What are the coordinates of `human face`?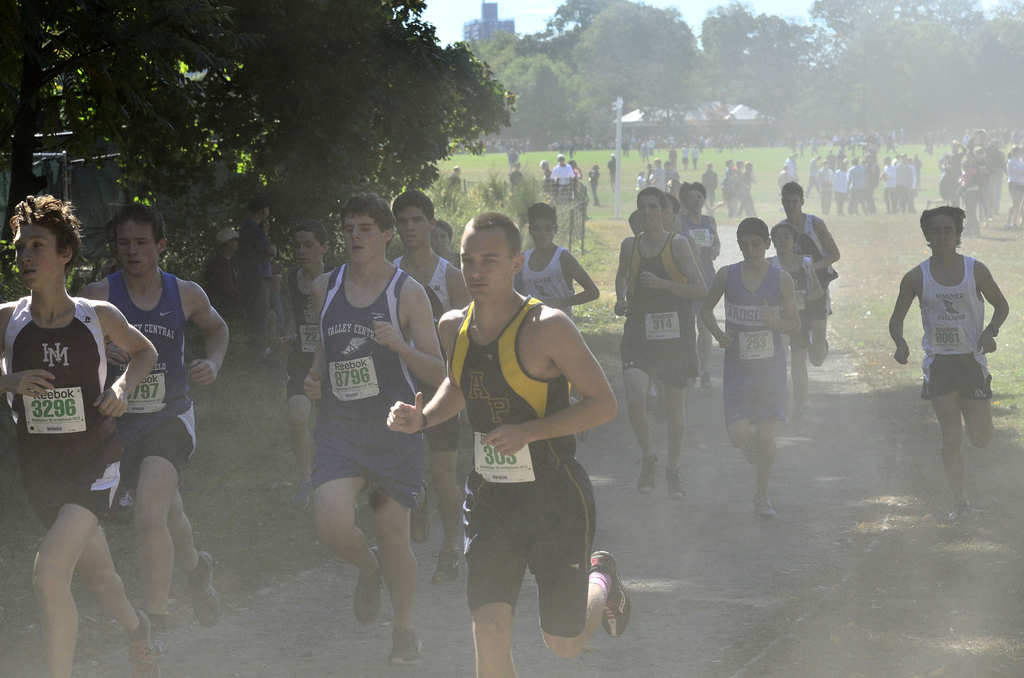
(924, 209, 959, 256).
